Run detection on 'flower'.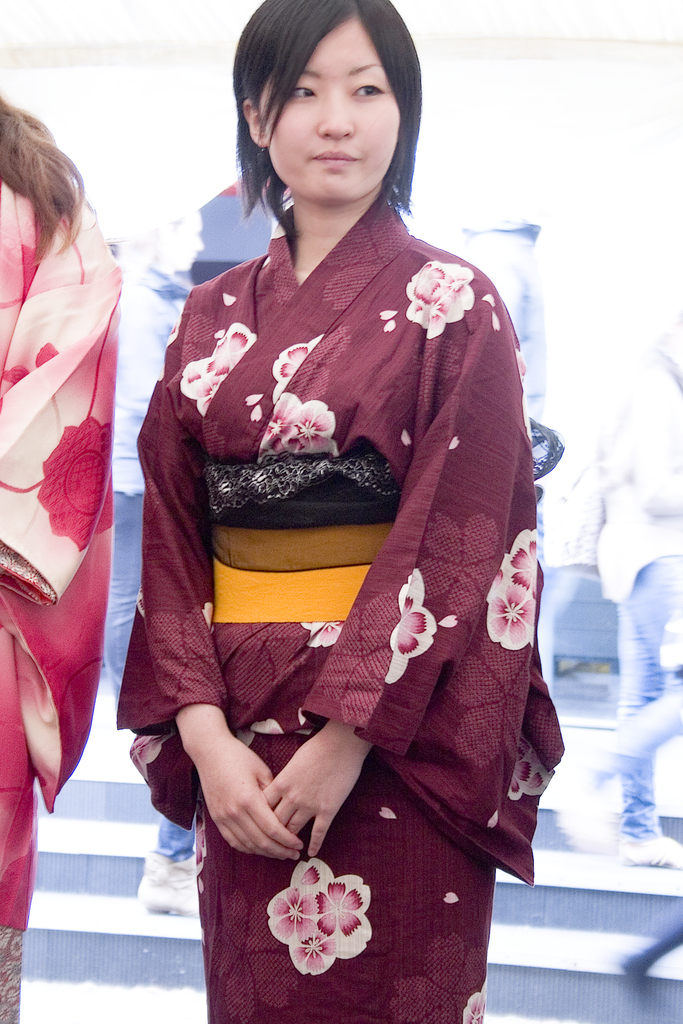
Result: (269, 337, 327, 408).
